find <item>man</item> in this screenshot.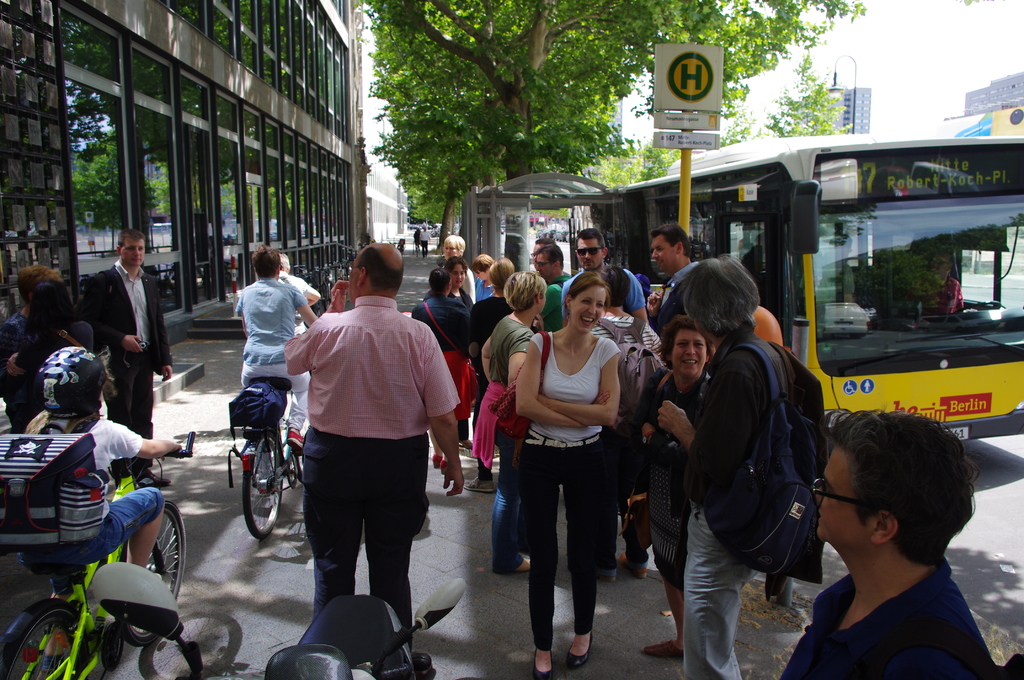
The bounding box for <item>man</item> is (645, 222, 699, 339).
